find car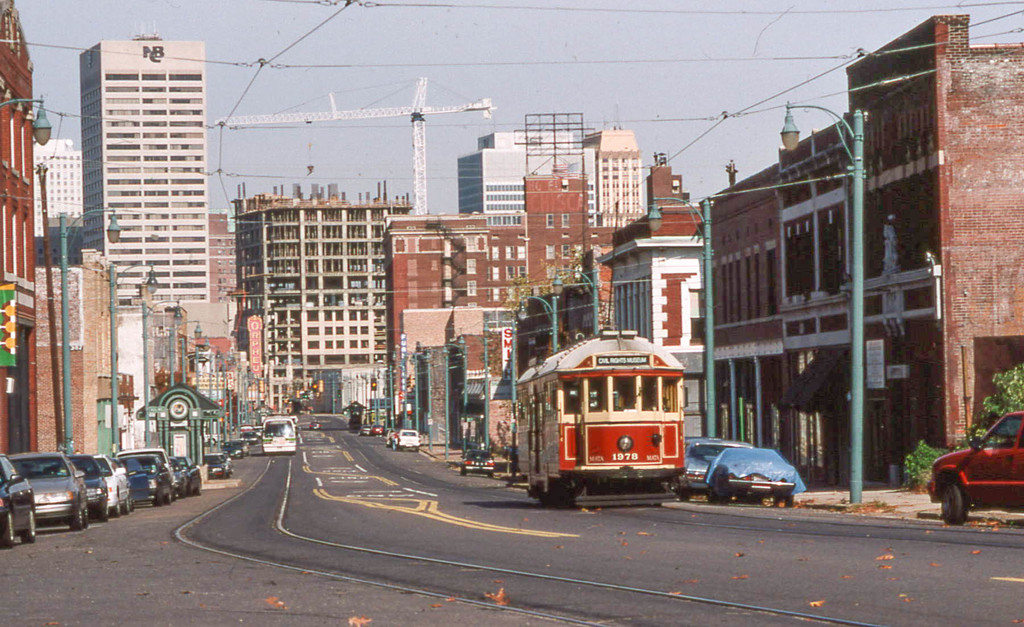
bbox=[706, 444, 796, 505]
